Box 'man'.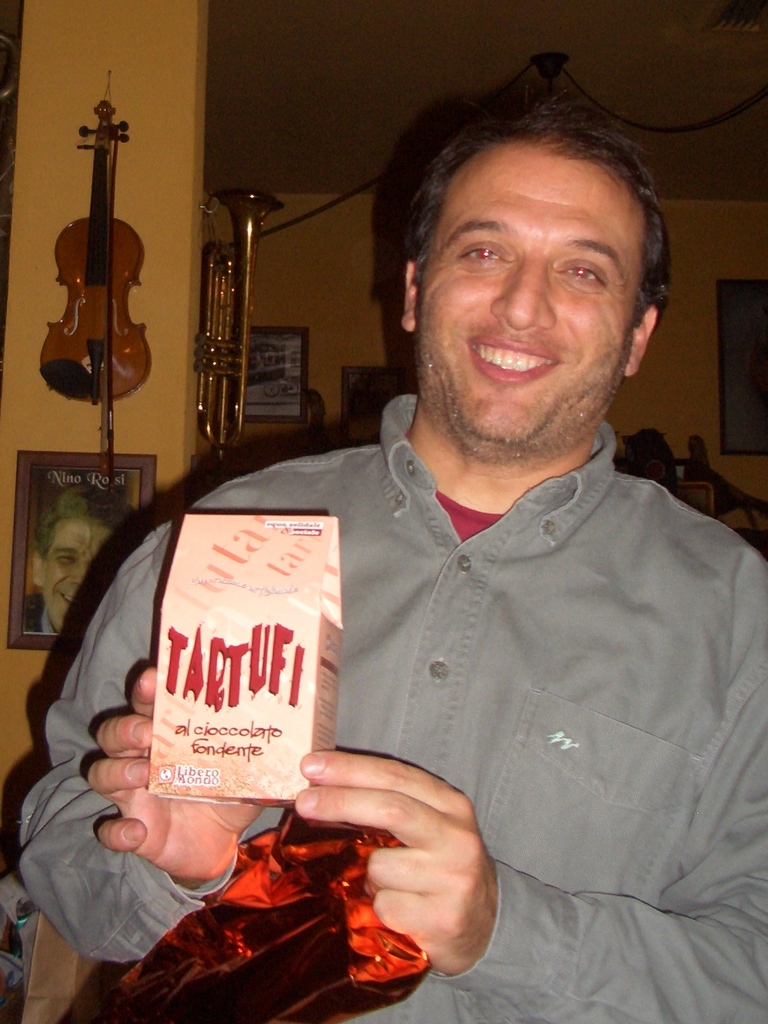
BBox(20, 104, 767, 1023).
